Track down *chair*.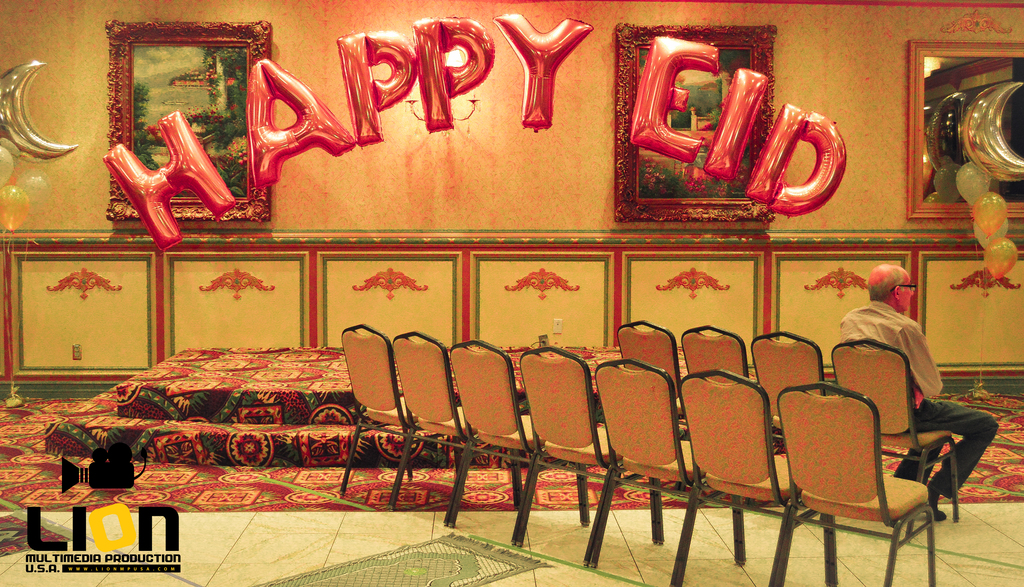
Tracked to [left=334, top=318, right=404, bottom=503].
